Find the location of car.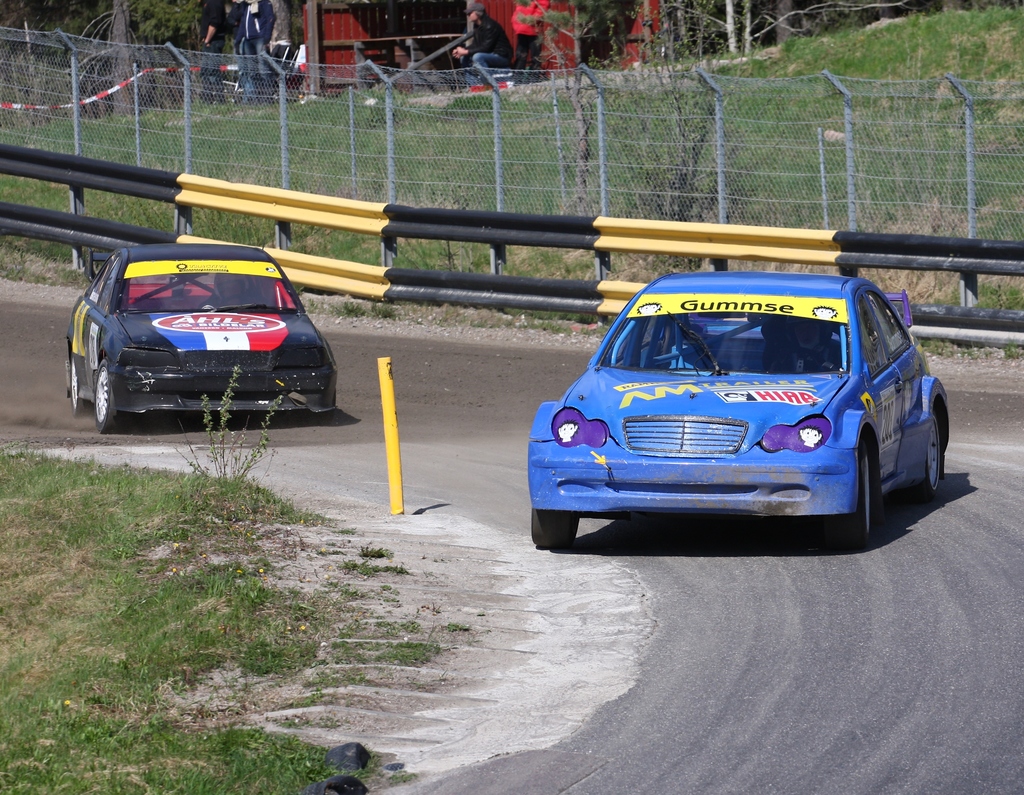
Location: [65, 240, 339, 437].
